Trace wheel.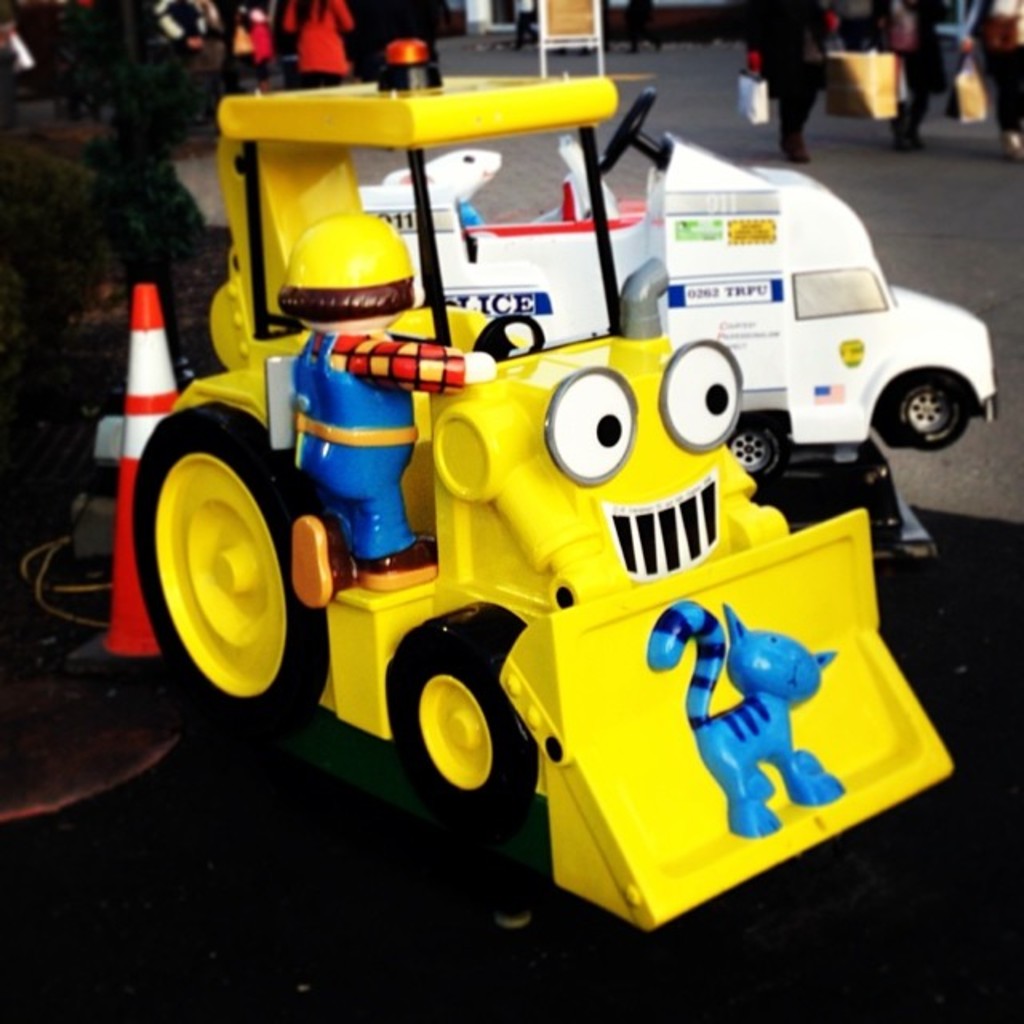
Traced to crop(131, 405, 330, 744).
